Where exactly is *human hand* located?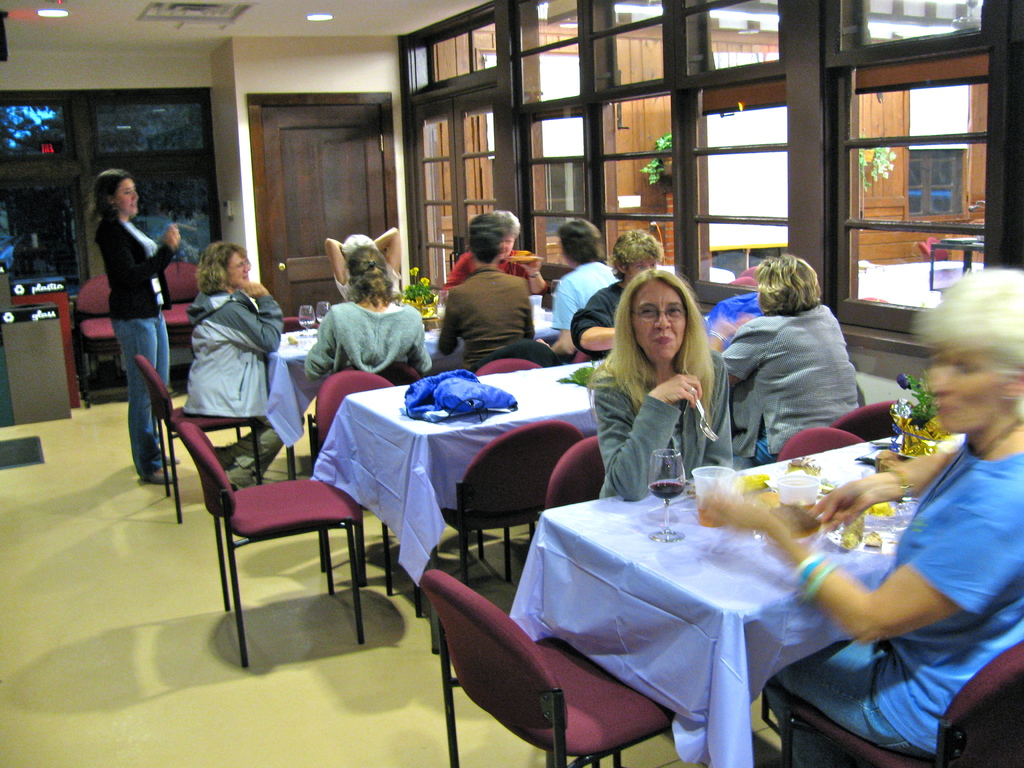
Its bounding box is left=521, top=256, right=543, bottom=276.
